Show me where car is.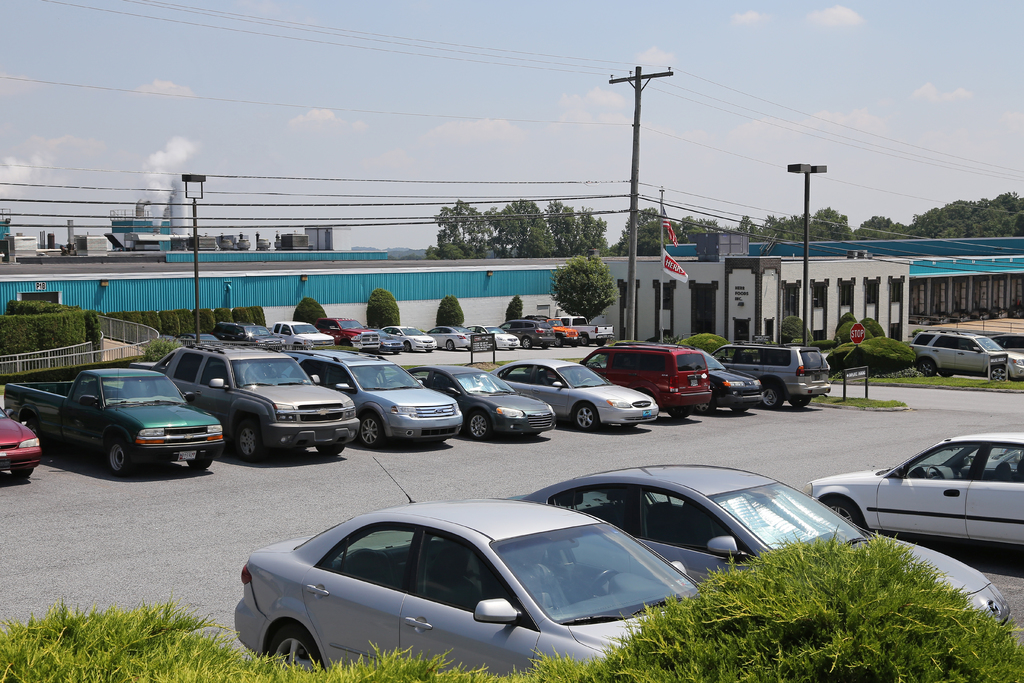
car is at locate(909, 331, 1023, 378).
